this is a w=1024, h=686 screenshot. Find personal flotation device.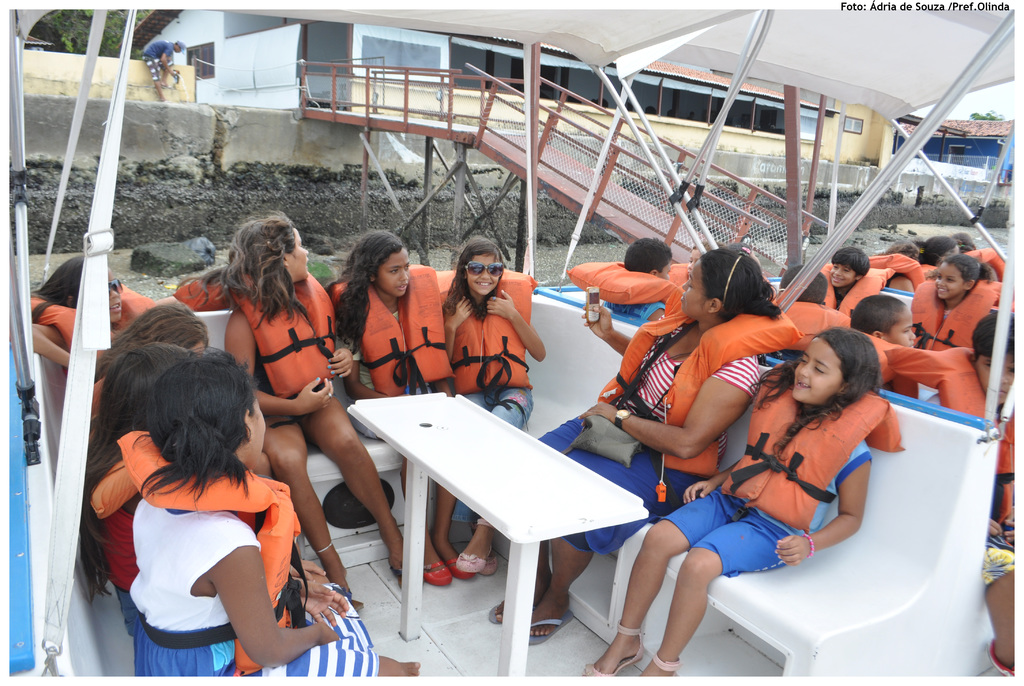
Bounding box: [906,267,1004,353].
